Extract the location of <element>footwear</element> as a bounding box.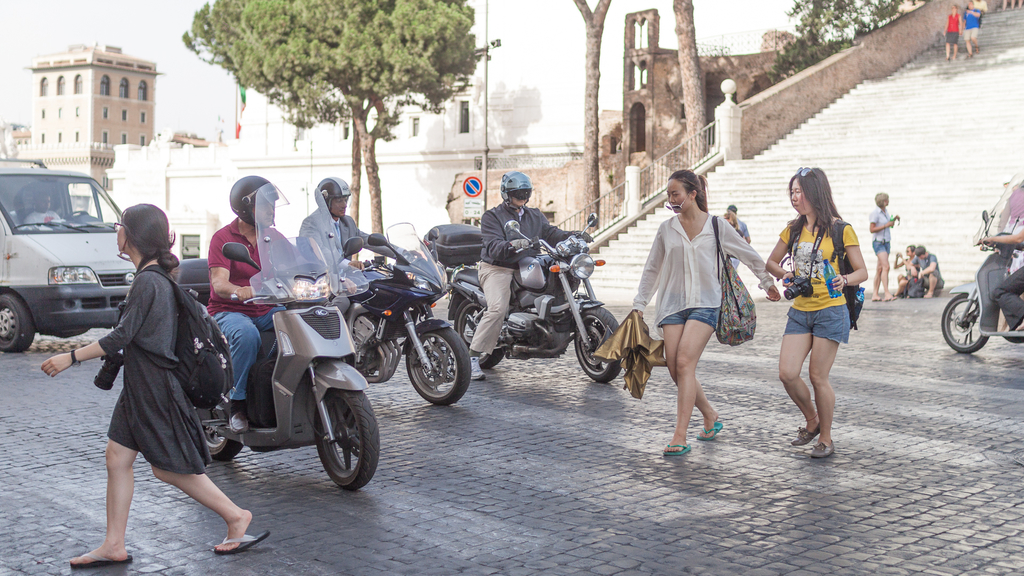
Rect(872, 296, 895, 301).
